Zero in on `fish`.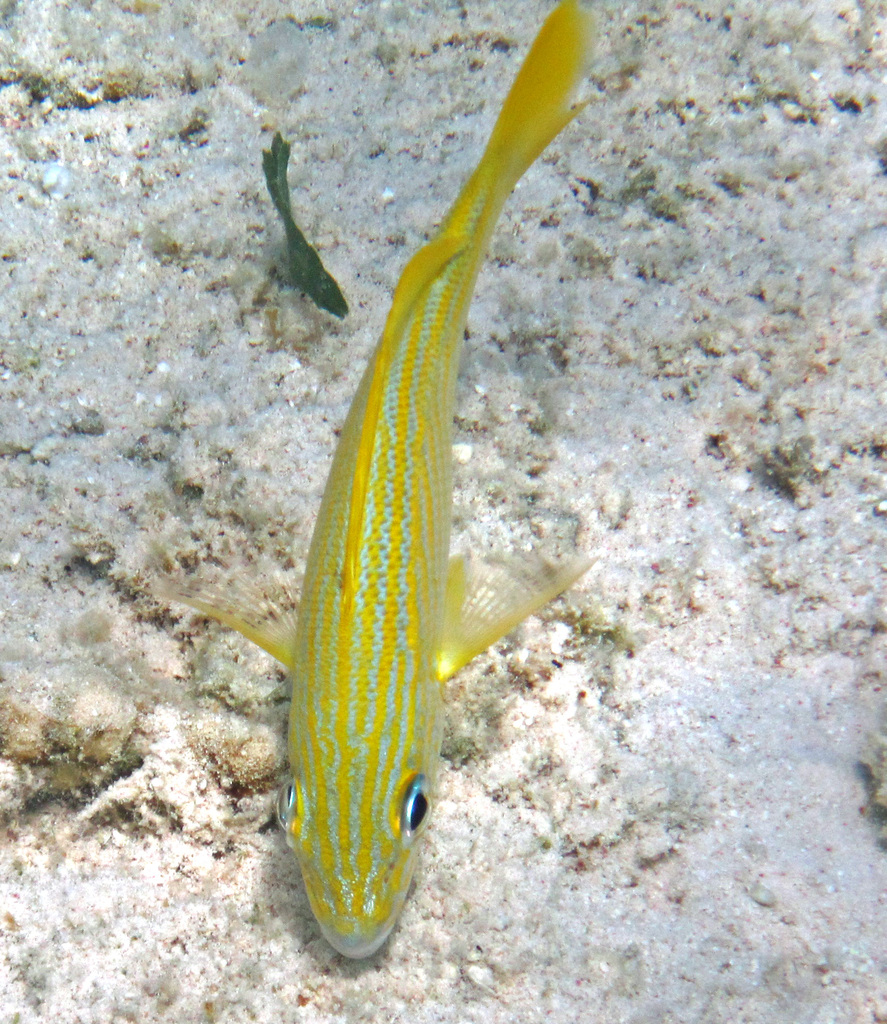
Zeroed in: [x1=133, y1=19, x2=599, y2=961].
